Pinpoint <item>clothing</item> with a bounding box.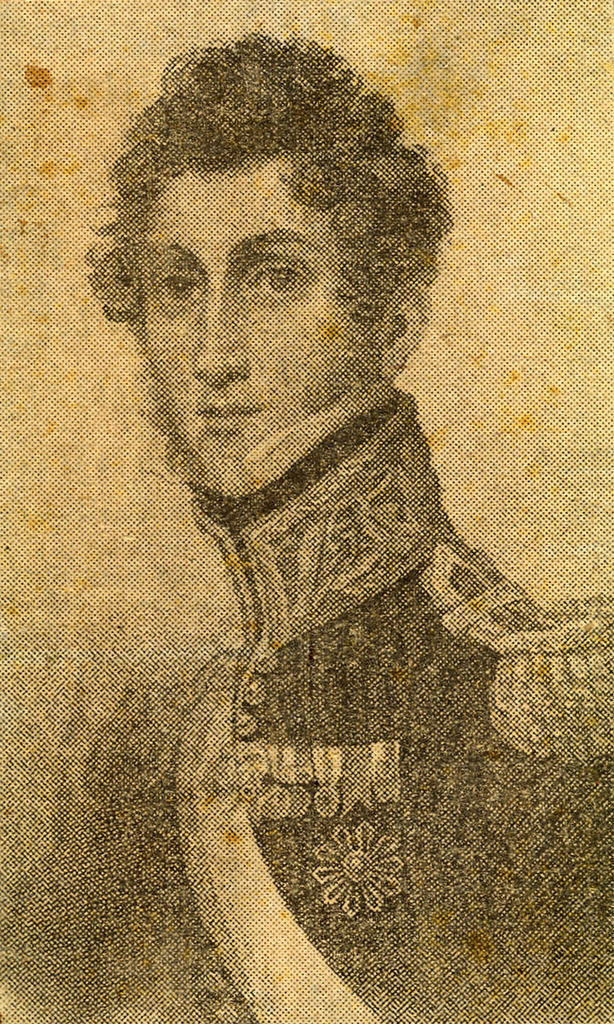
crop(19, 119, 593, 1014).
